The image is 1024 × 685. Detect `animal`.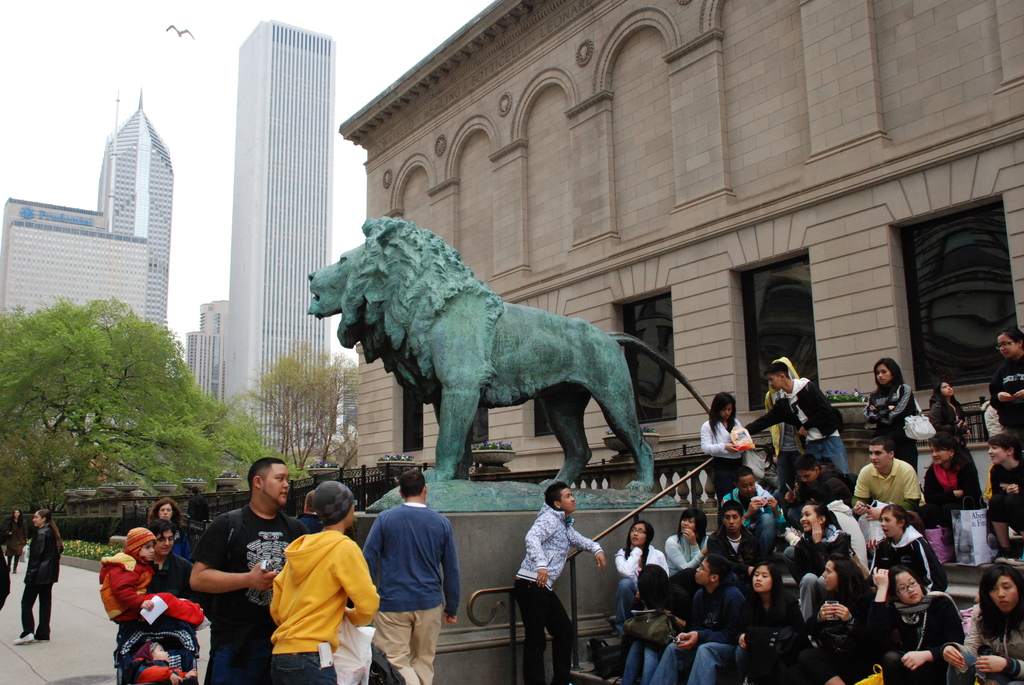
Detection: <region>300, 212, 714, 494</region>.
